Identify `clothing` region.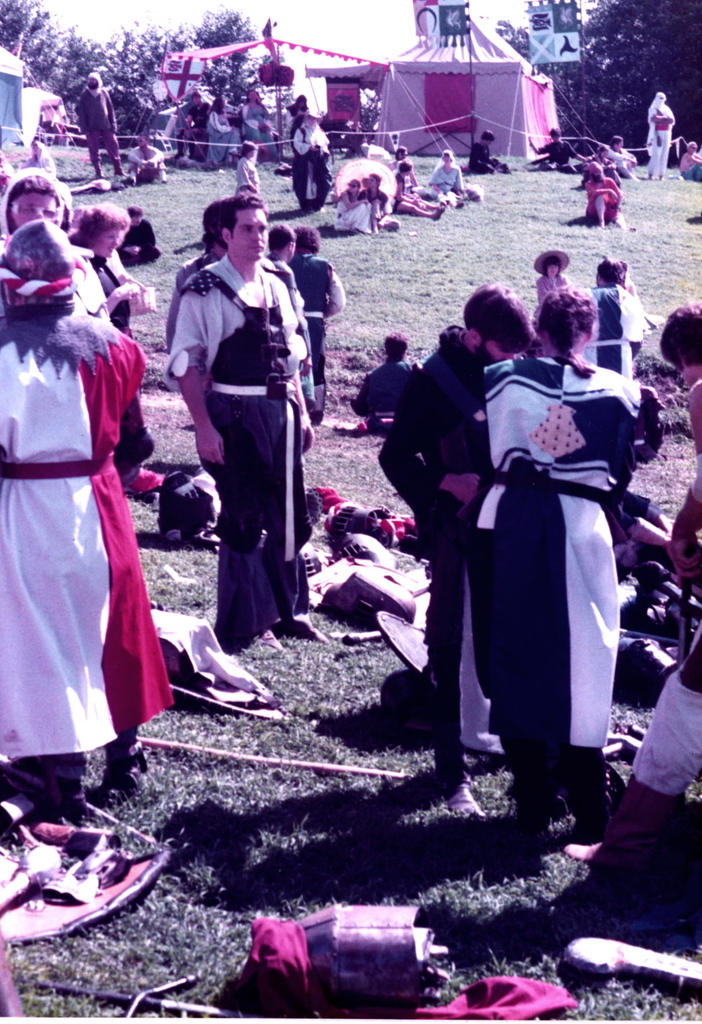
Region: (292, 121, 341, 215).
